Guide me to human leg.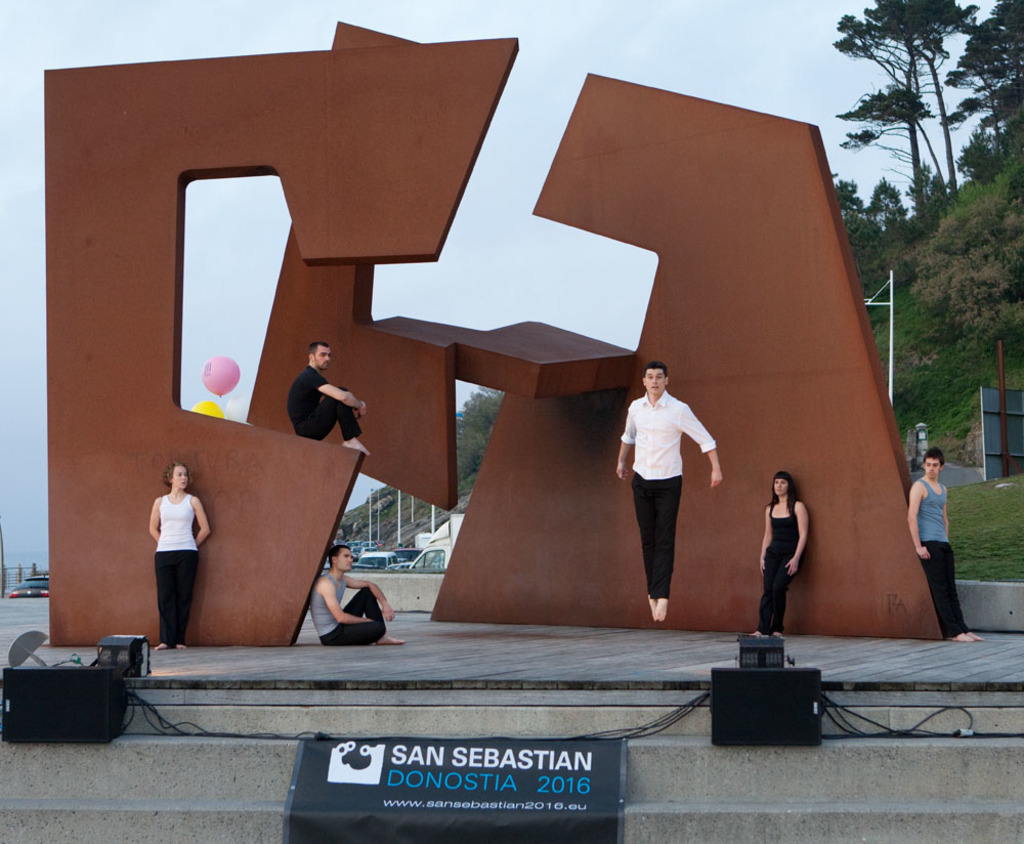
Guidance: region(174, 555, 200, 649).
